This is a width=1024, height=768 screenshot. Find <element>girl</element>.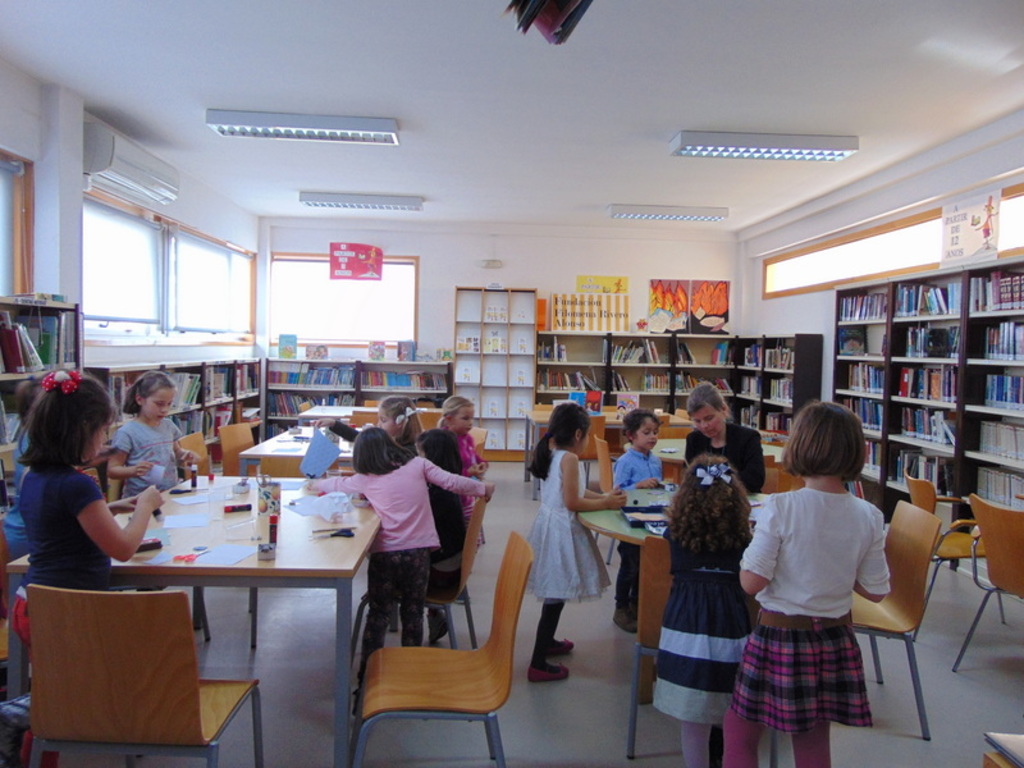
Bounding box: 310,428,495,712.
